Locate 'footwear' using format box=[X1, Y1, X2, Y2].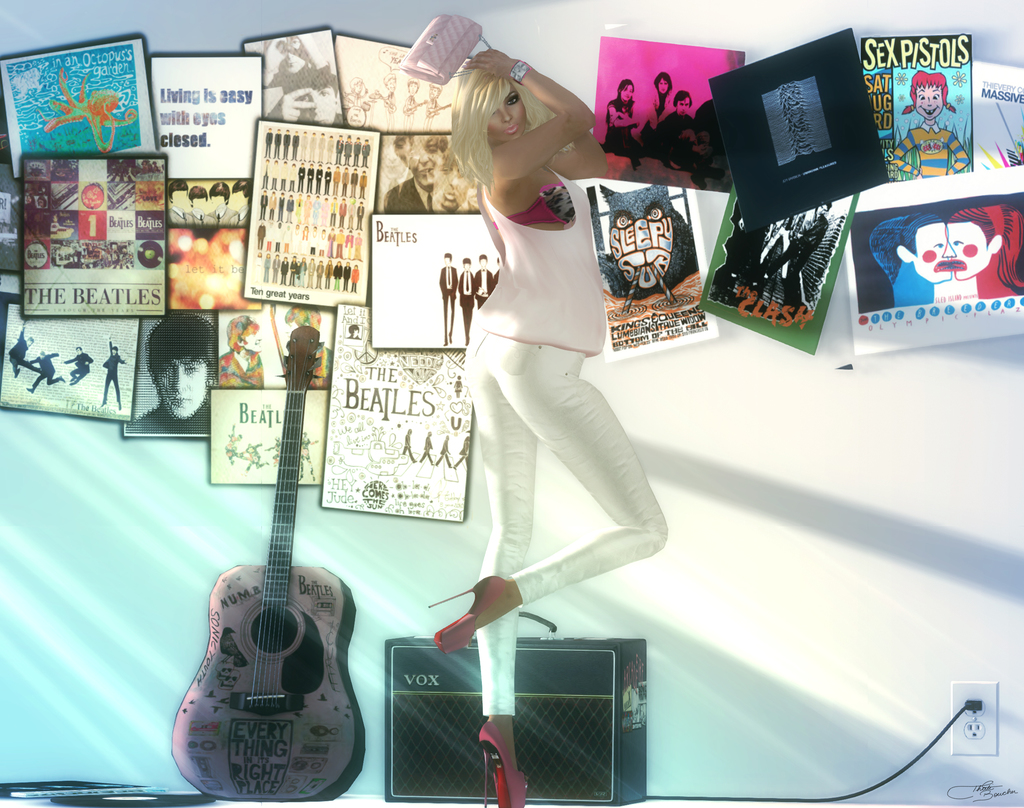
box=[705, 168, 724, 181].
